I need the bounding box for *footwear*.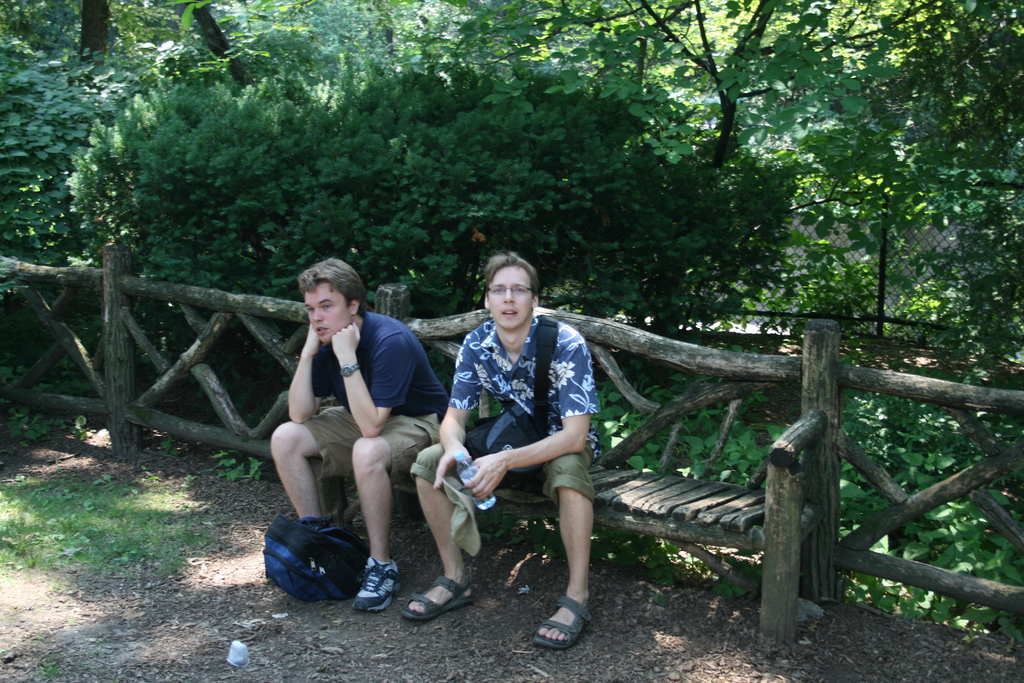
Here it is: locate(353, 558, 401, 618).
